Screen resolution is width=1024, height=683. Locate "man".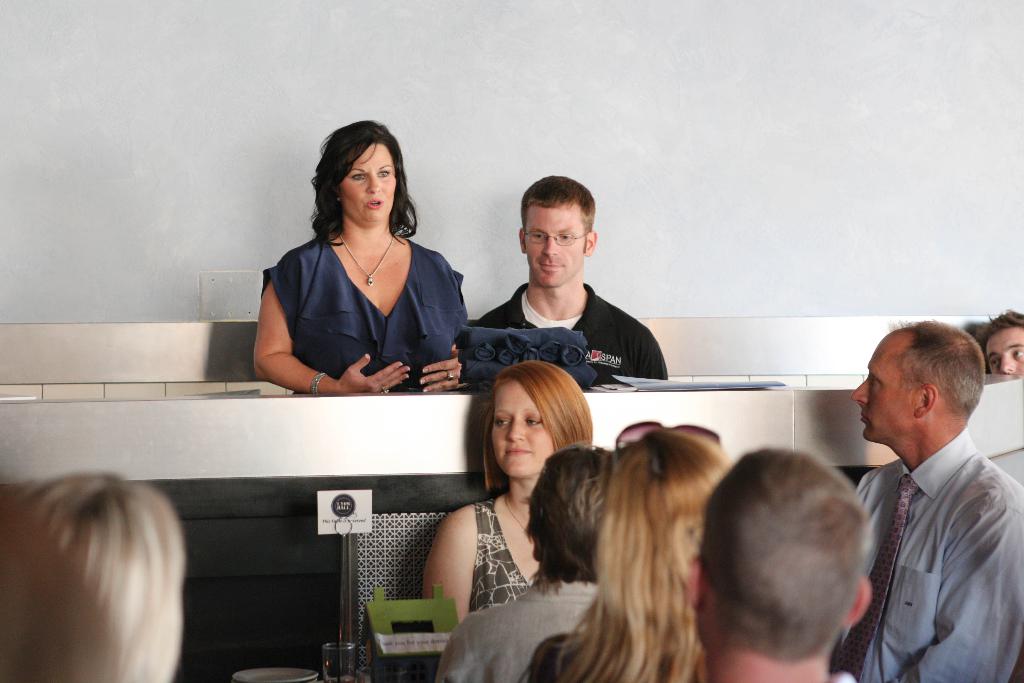
{"x1": 971, "y1": 306, "x2": 1023, "y2": 376}.
